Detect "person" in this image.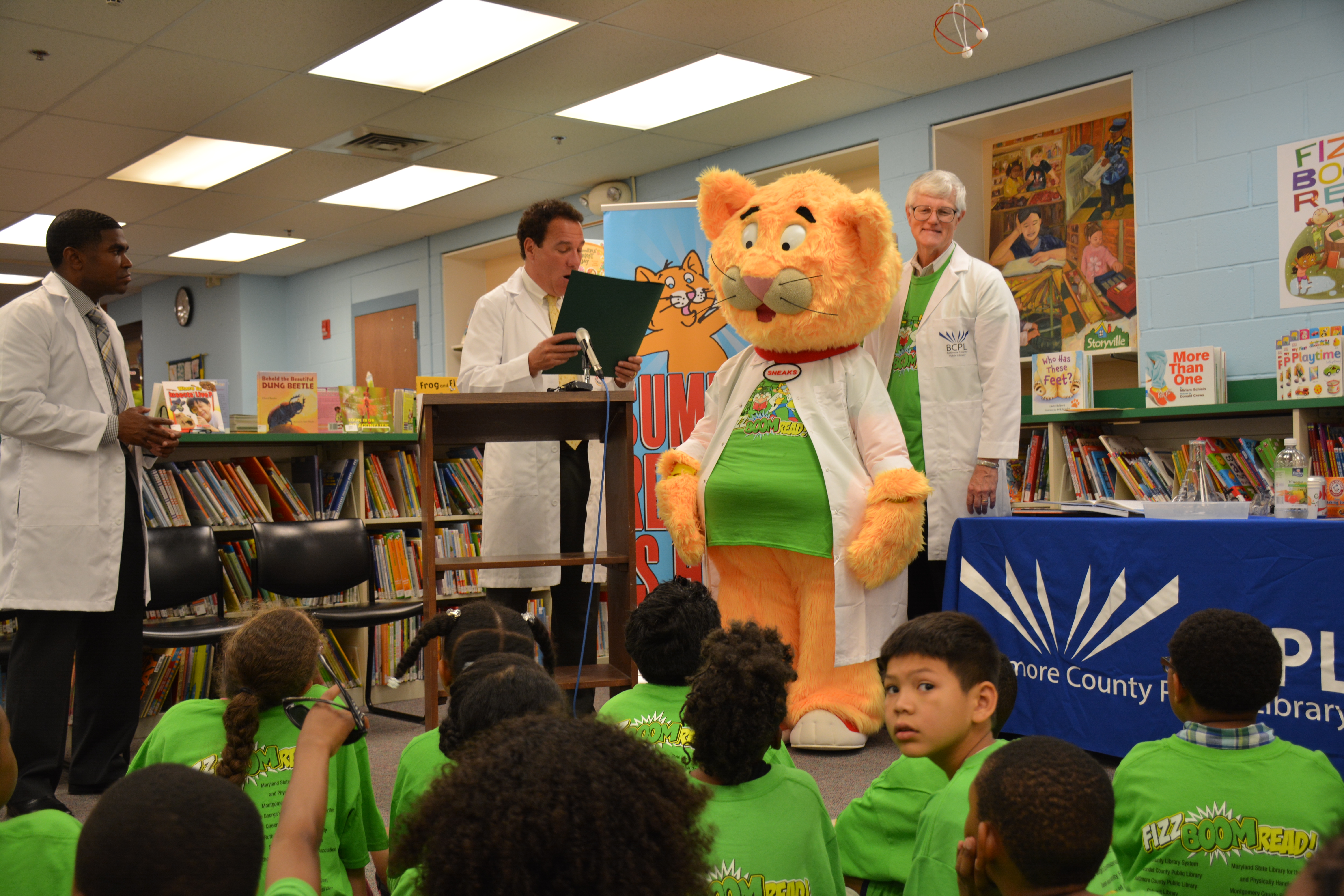
Detection: [left=242, top=49, right=250, bottom=66].
